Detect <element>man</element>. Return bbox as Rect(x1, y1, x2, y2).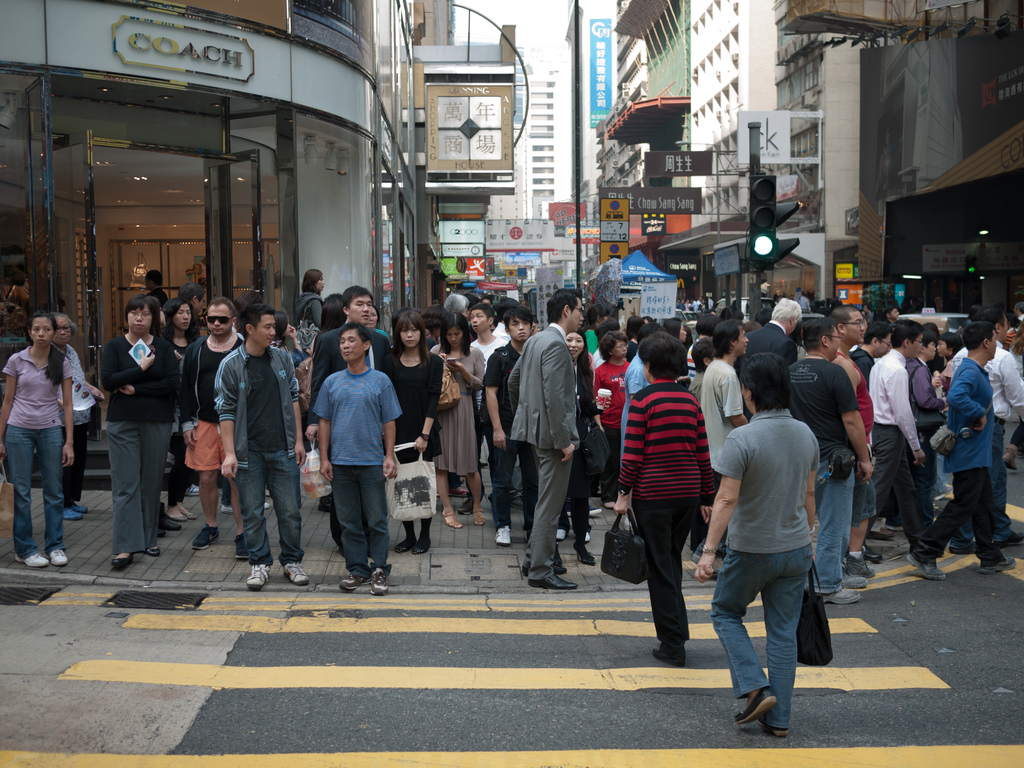
Rect(788, 317, 872, 602).
